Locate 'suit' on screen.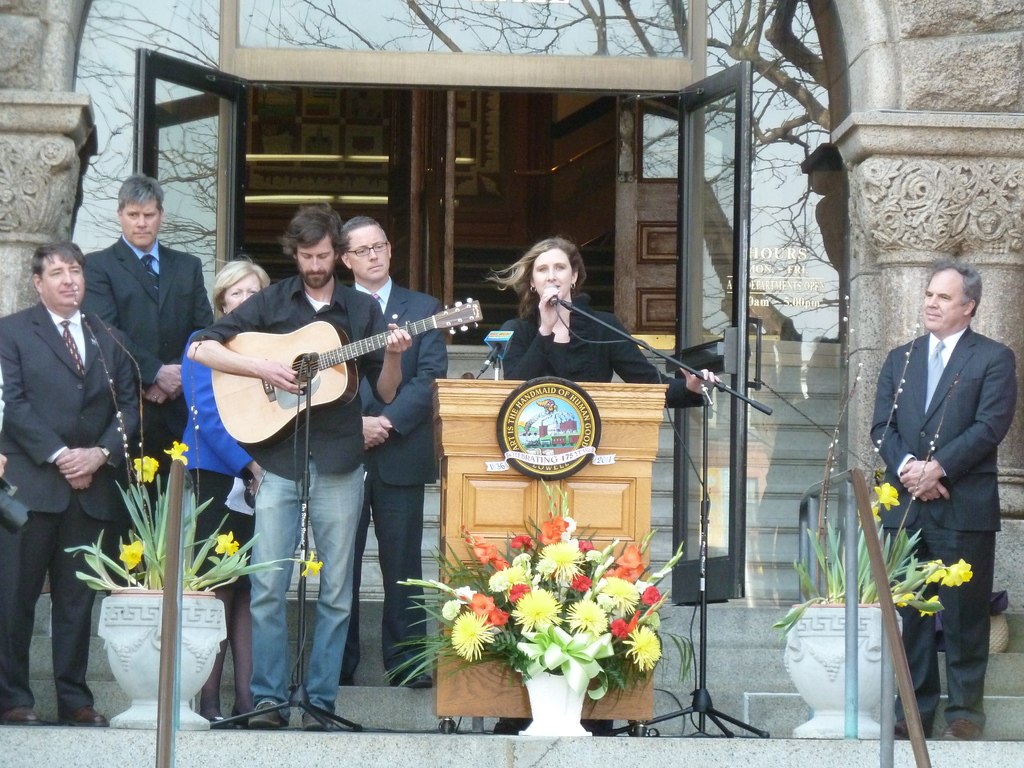
On screen at <bbox>340, 274, 447, 676</bbox>.
